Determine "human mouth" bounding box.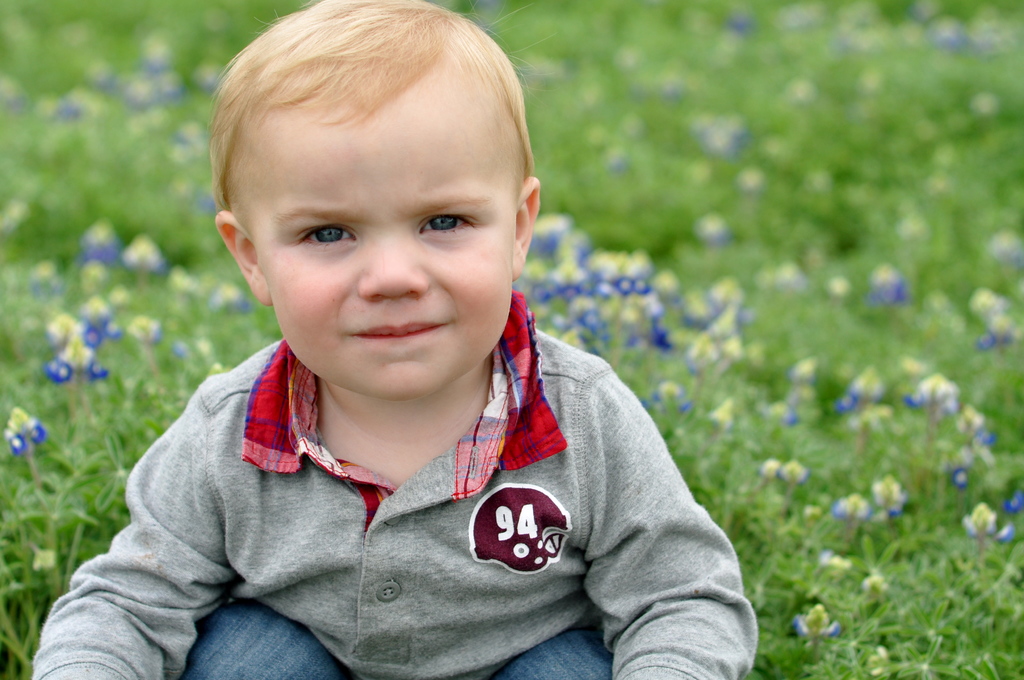
Determined: <bbox>353, 326, 449, 340</bbox>.
